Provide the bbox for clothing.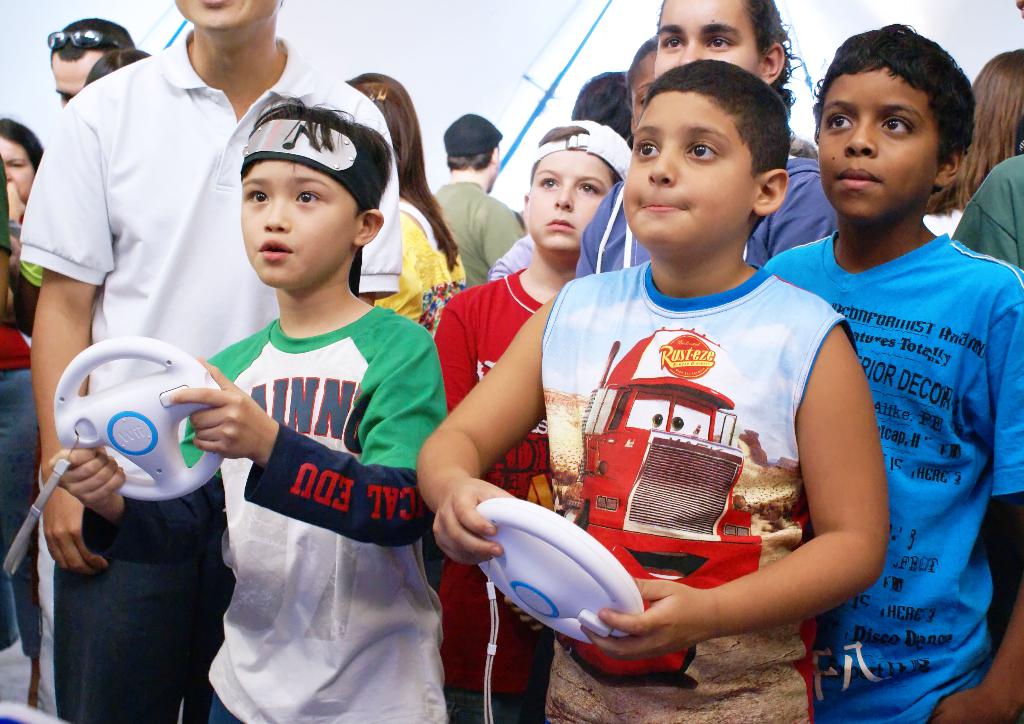
(left=767, top=234, right=1023, bottom=723).
